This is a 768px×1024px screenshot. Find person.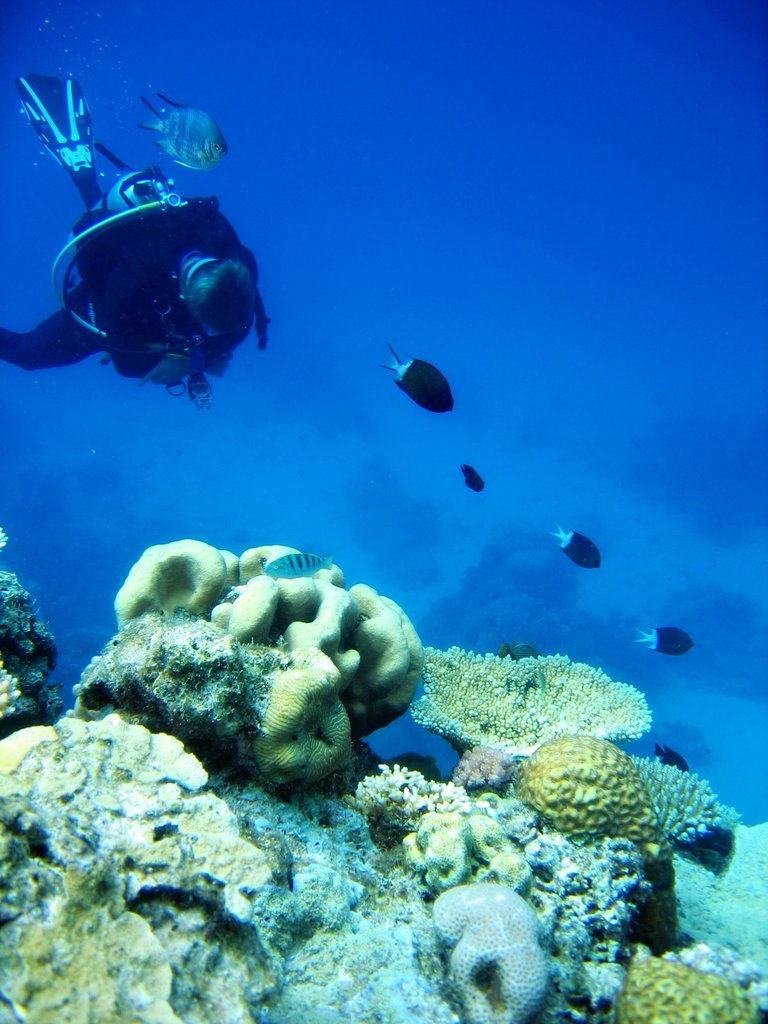
Bounding box: [x1=0, y1=194, x2=250, y2=379].
